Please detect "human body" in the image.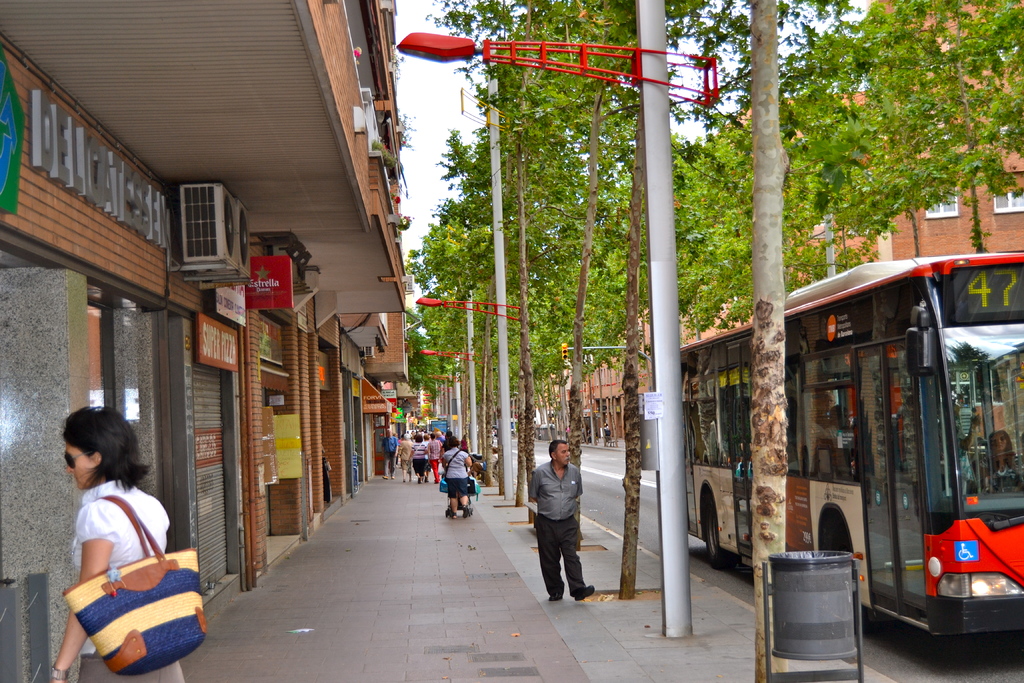
bbox=[54, 409, 188, 682].
